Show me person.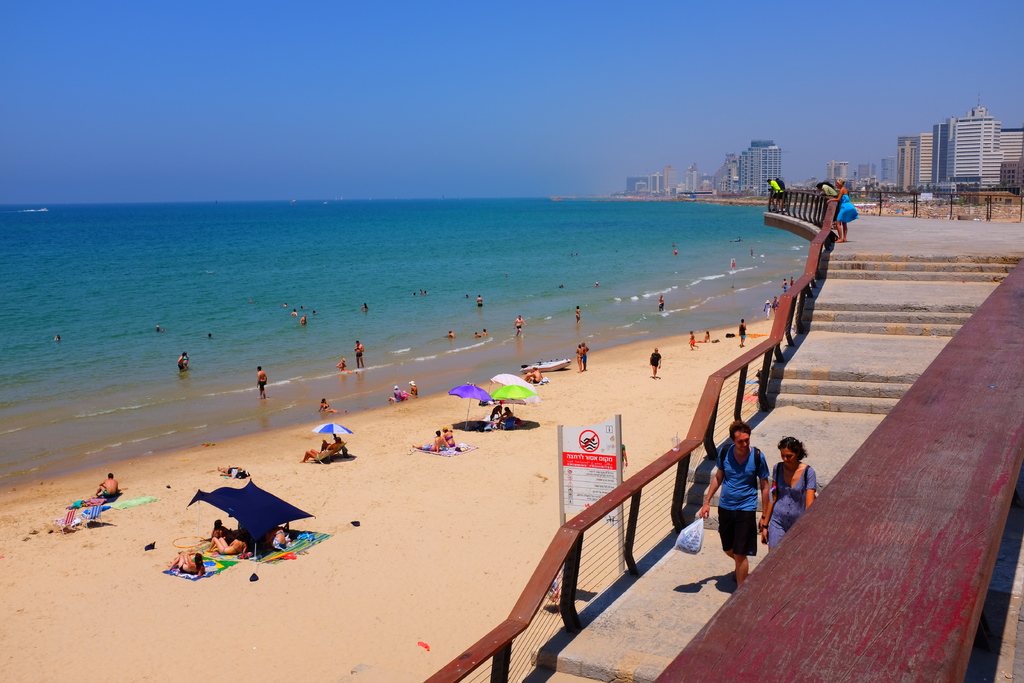
person is here: l=94, t=470, r=119, b=498.
